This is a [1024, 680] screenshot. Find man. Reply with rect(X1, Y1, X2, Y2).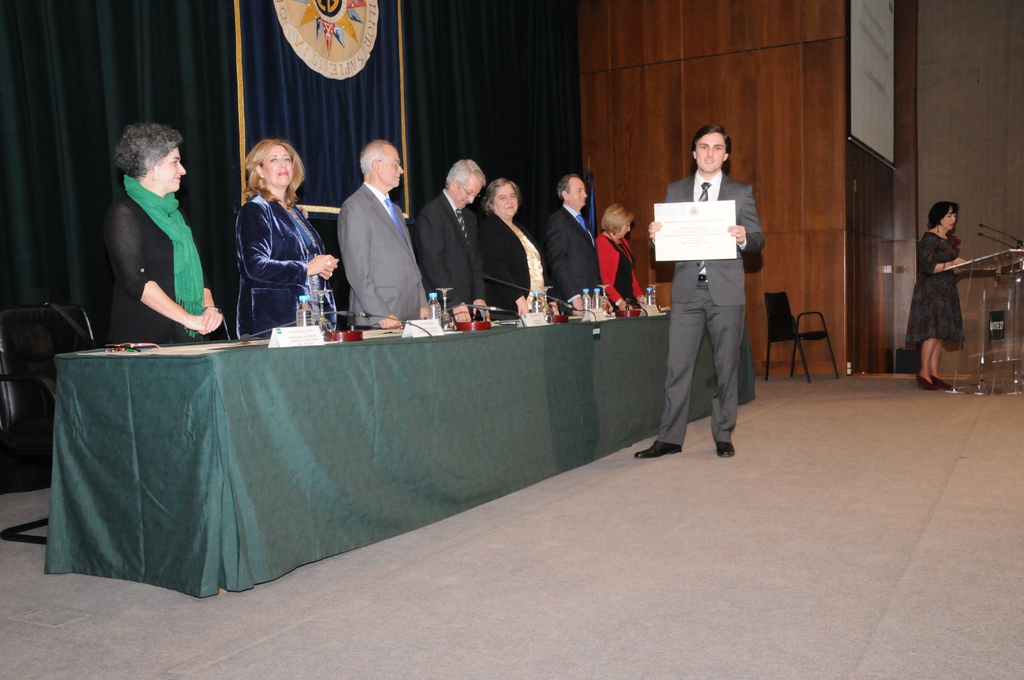
rect(412, 159, 487, 321).
